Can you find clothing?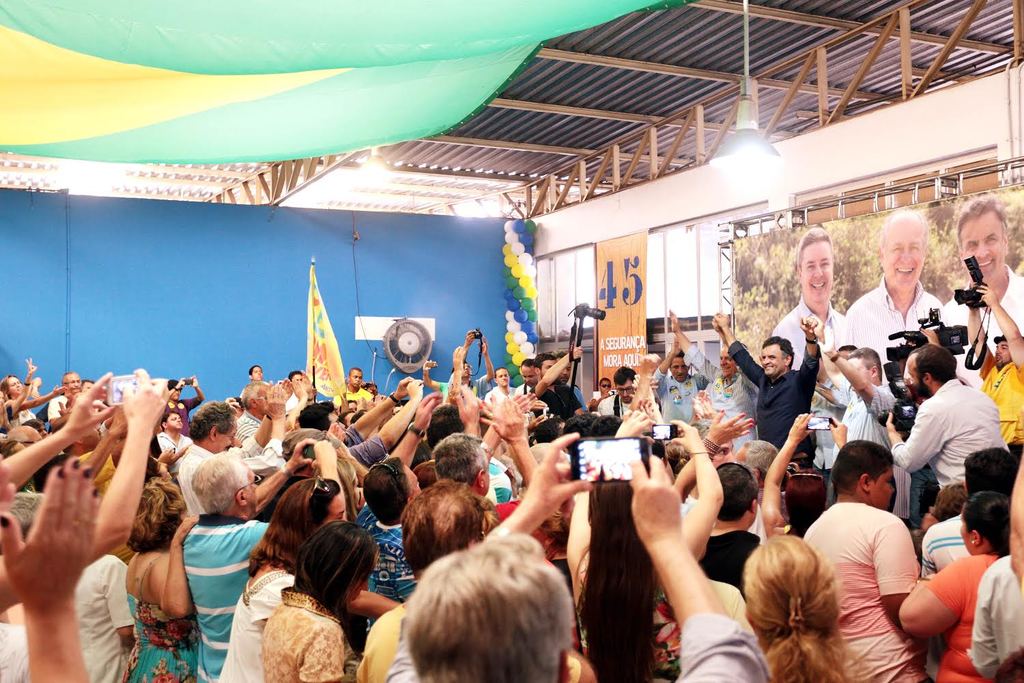
Yes, bounding box: bbox(686, 342, 765, 452).
